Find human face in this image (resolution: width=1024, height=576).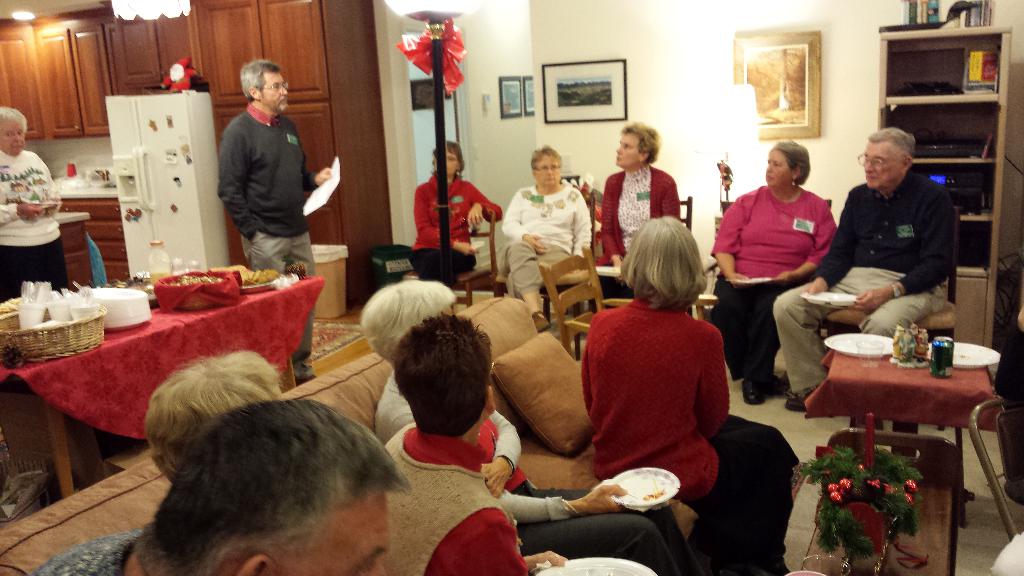
(x1=769, y1=145, x2=792, y2=183).
